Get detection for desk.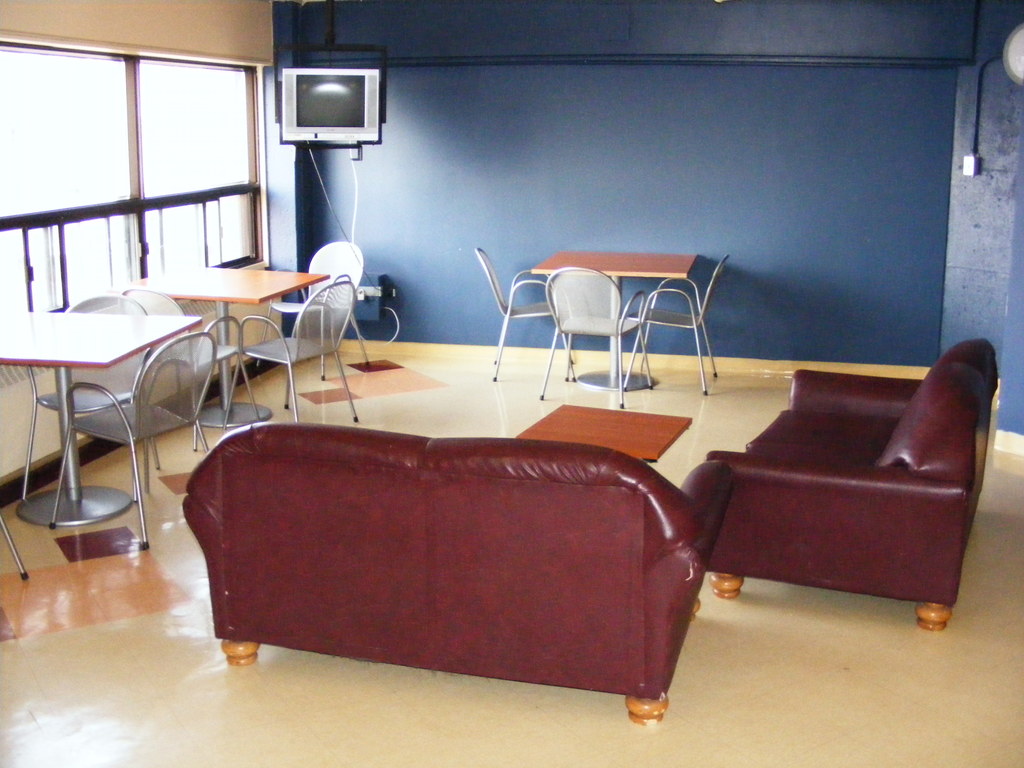
Detection: detection(112, 260, 329, 428).
